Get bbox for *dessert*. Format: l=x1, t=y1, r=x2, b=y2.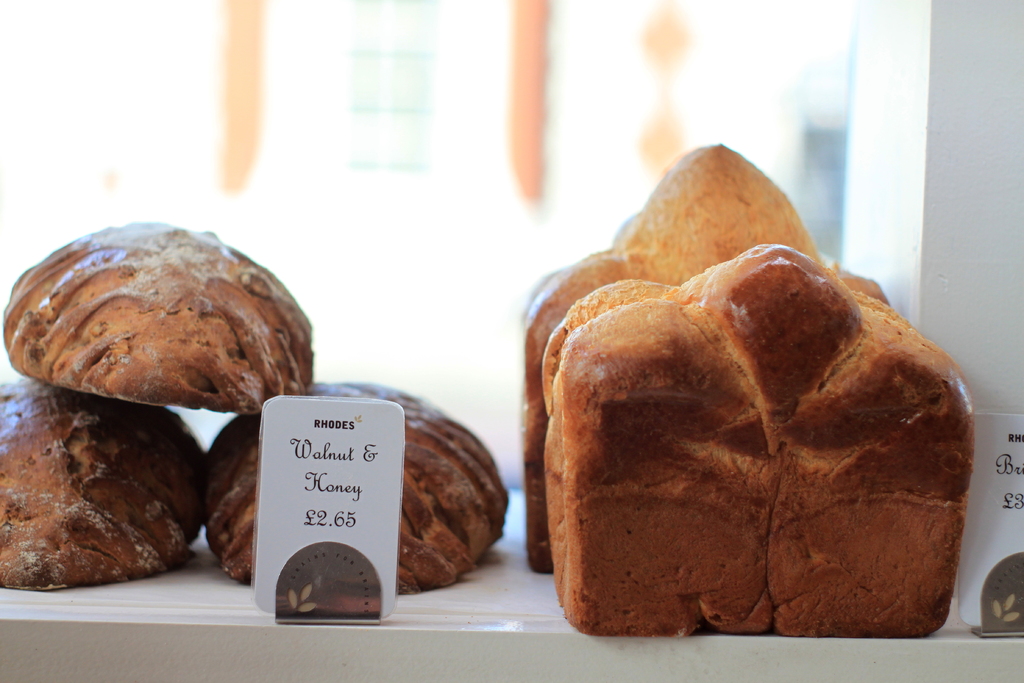
l=200, t=378, r=508, b=588.
